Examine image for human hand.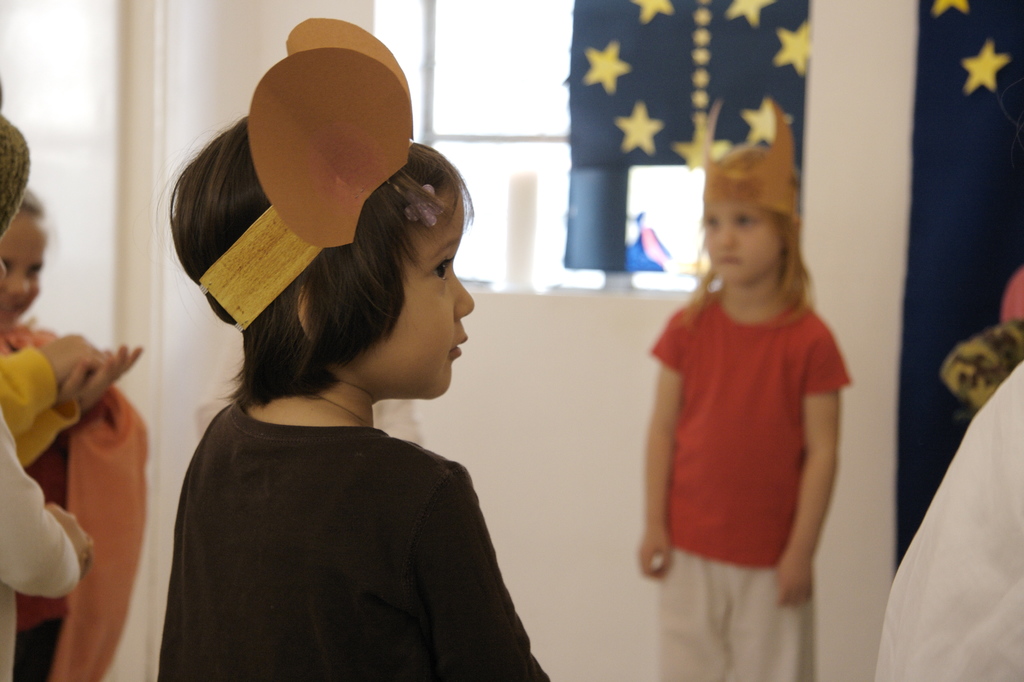
Examination result: 774:556:812:608.
